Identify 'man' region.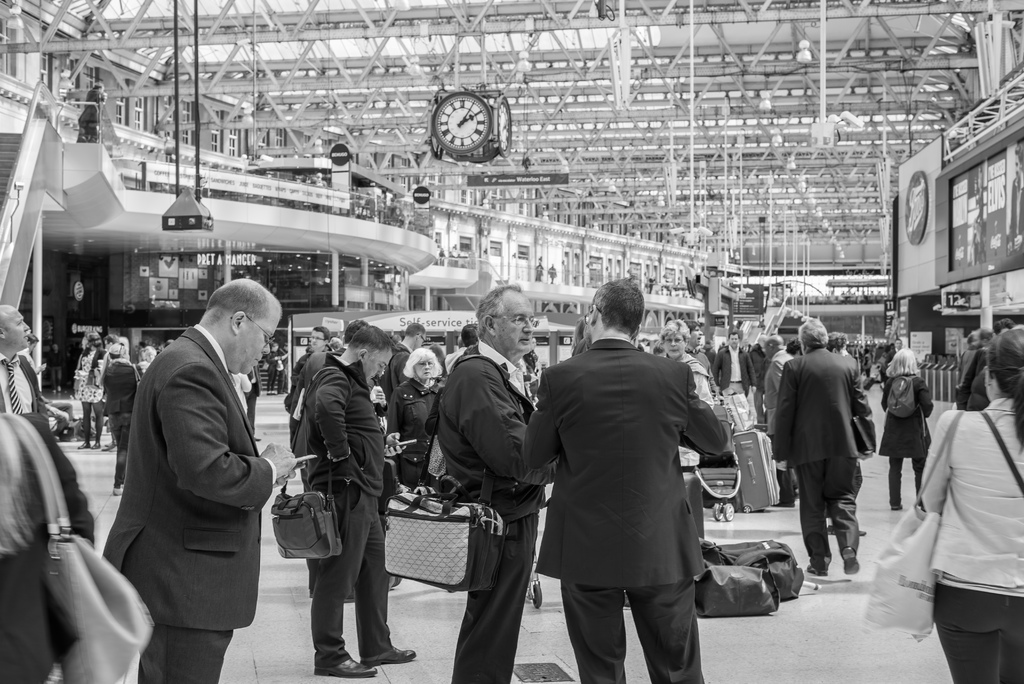
Region: (311,321,402,597).
